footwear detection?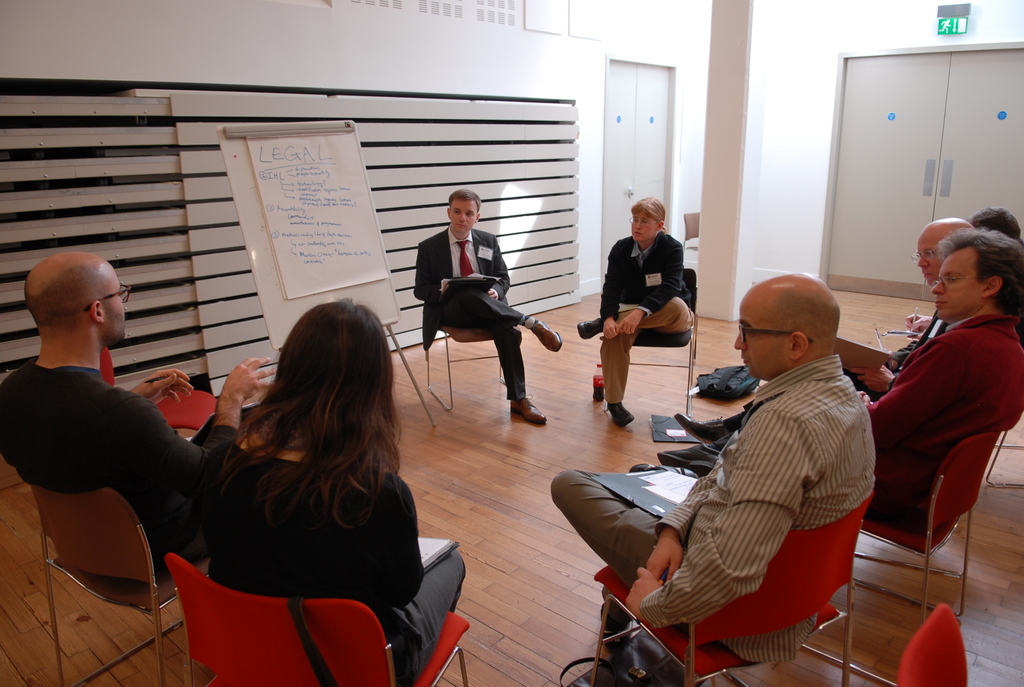
(529,320,563,354)
